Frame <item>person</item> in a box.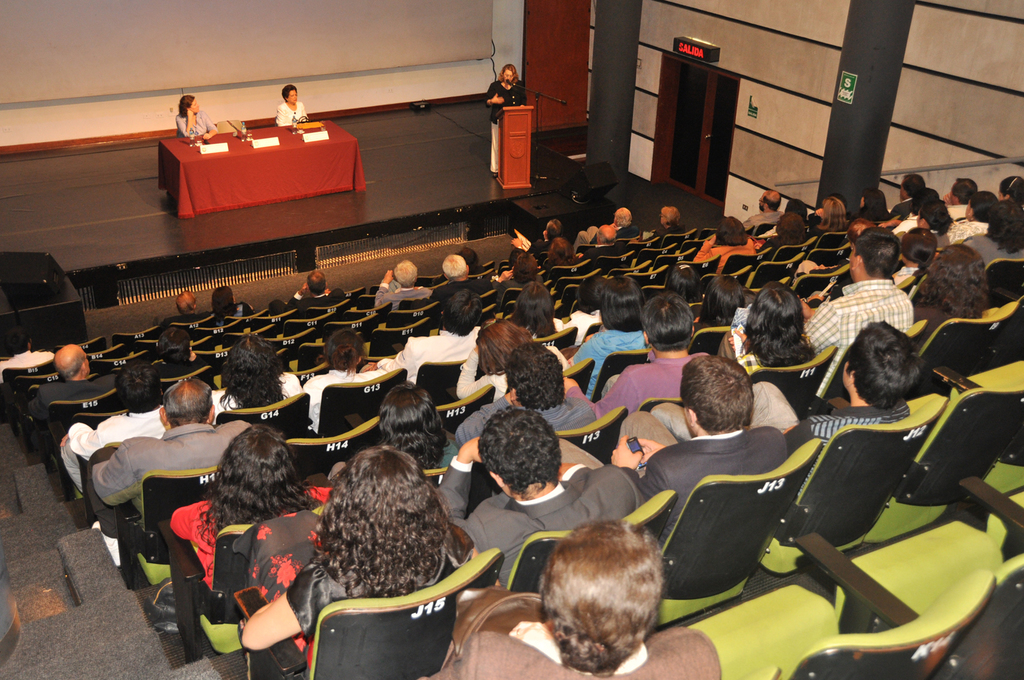
[454, 245, 481, 287].
